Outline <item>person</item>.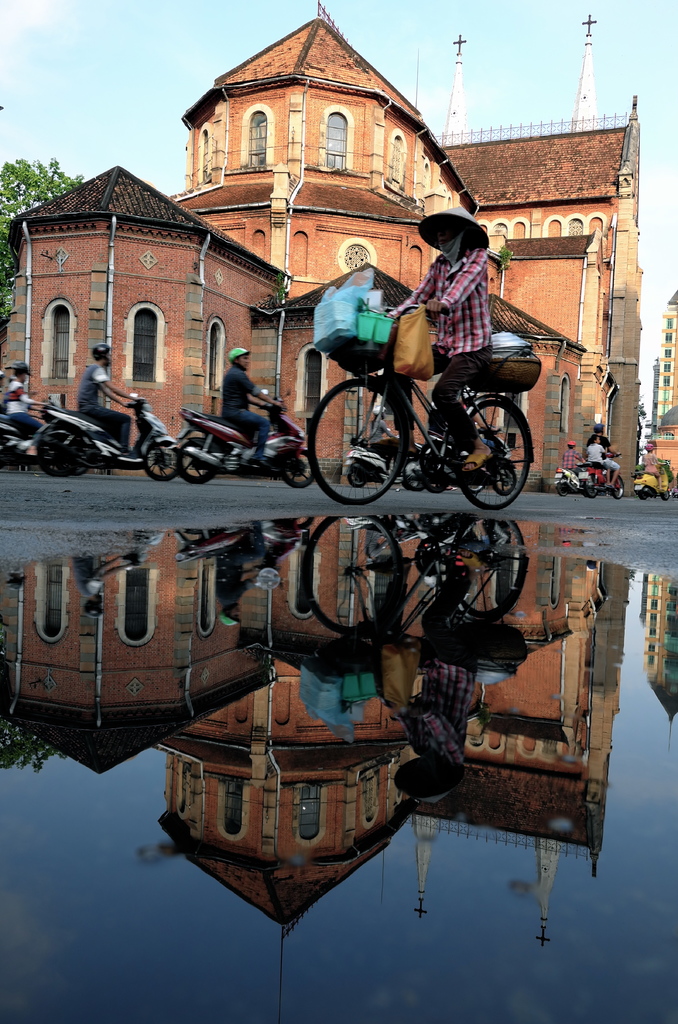
Outline: 382, 202, 490, 477.
